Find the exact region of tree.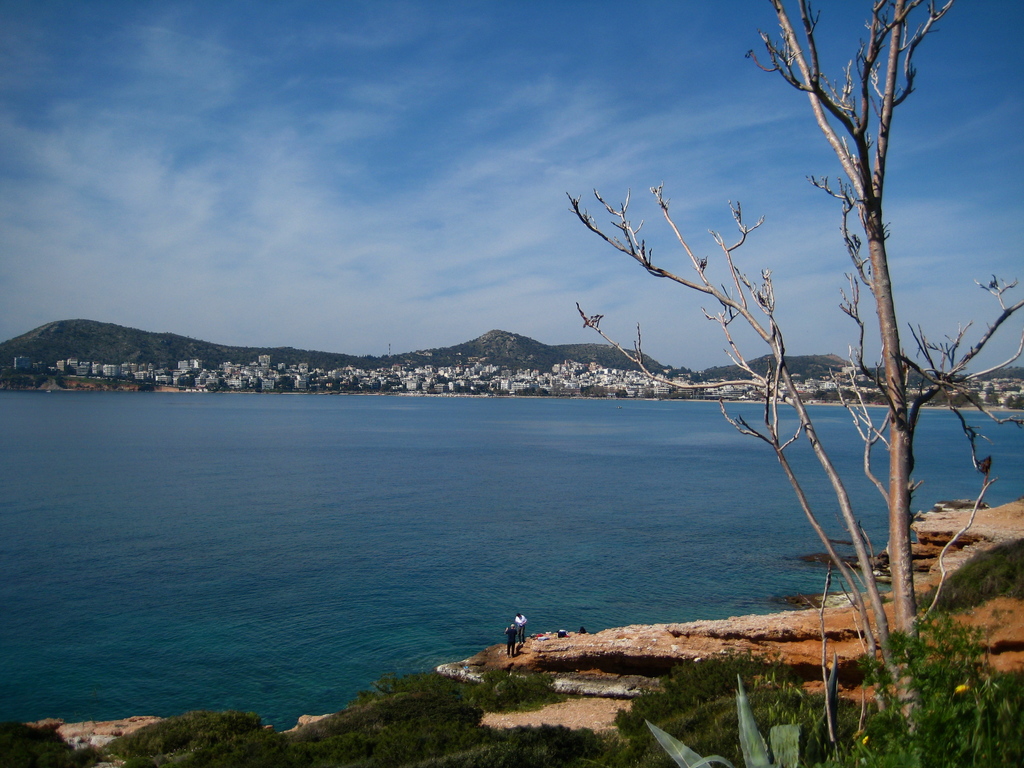
Exact region: 461, 8, 1010, 699.
